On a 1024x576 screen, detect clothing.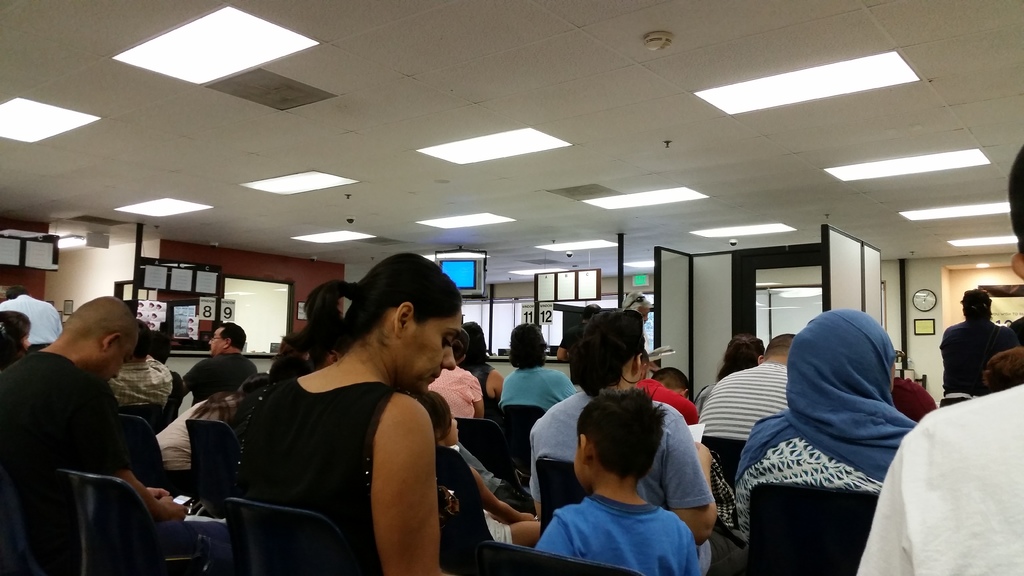
<region>729, 301, 926, 534</region>.
